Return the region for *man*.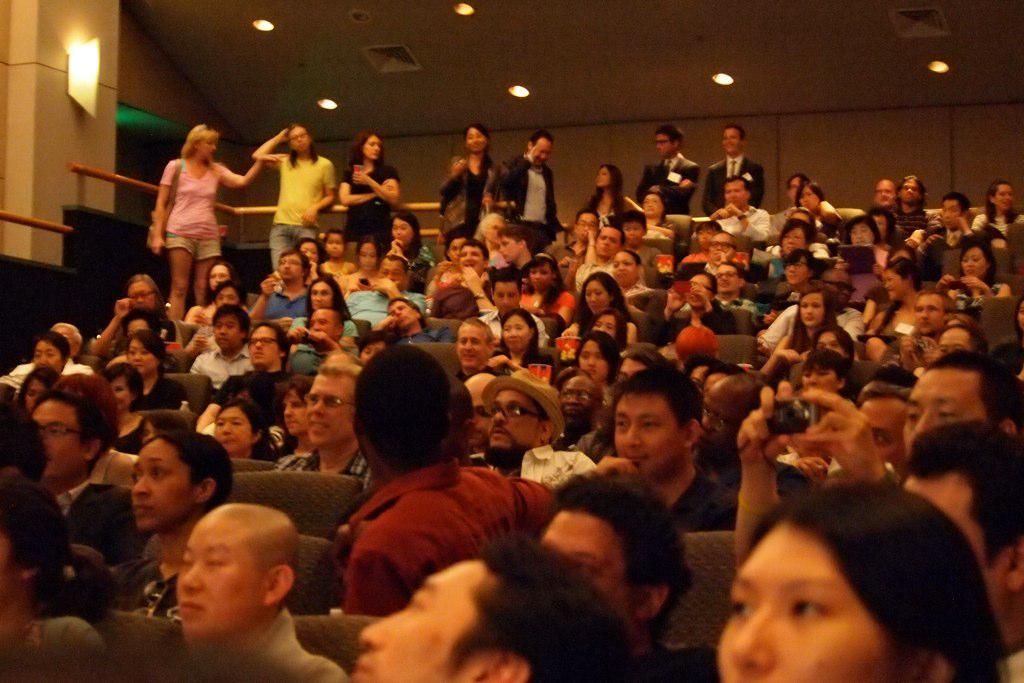
region(918, 188, 976, 277).
